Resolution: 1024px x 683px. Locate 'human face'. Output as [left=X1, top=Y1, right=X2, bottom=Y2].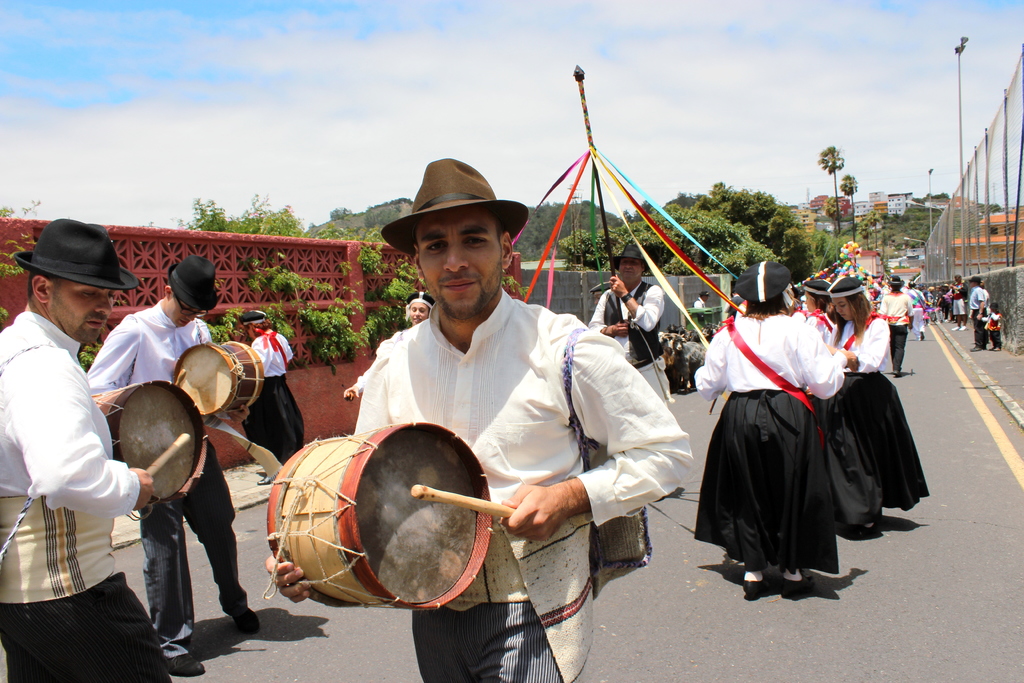
[left=832, top=292, right=853, bottom=320].
